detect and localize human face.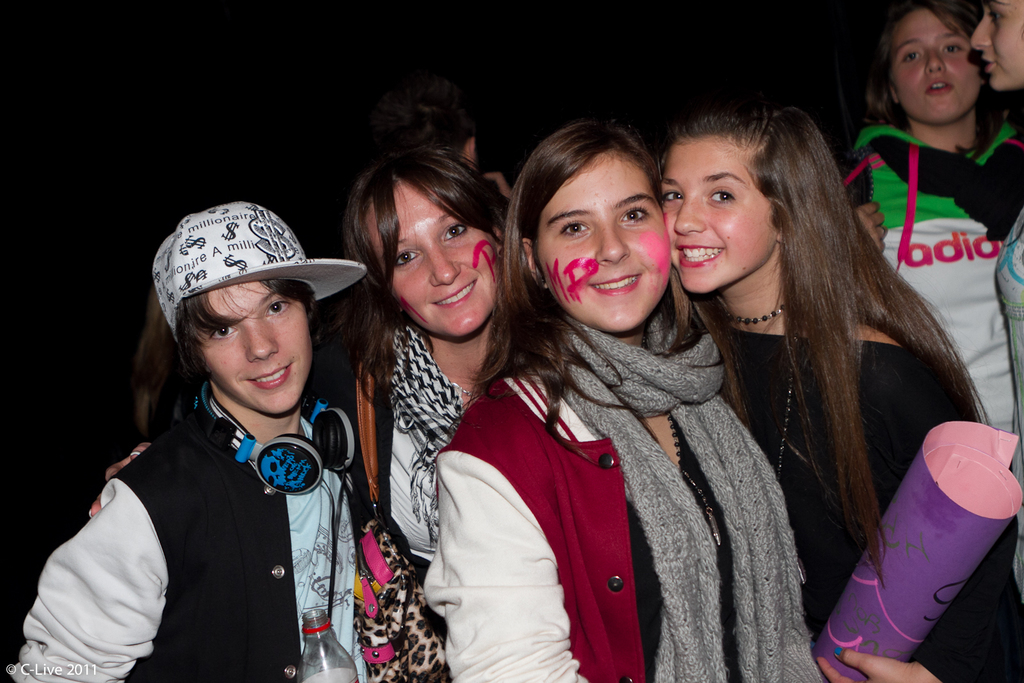
Localized at (x1=359, y1=180, x2=498, y2=340).
